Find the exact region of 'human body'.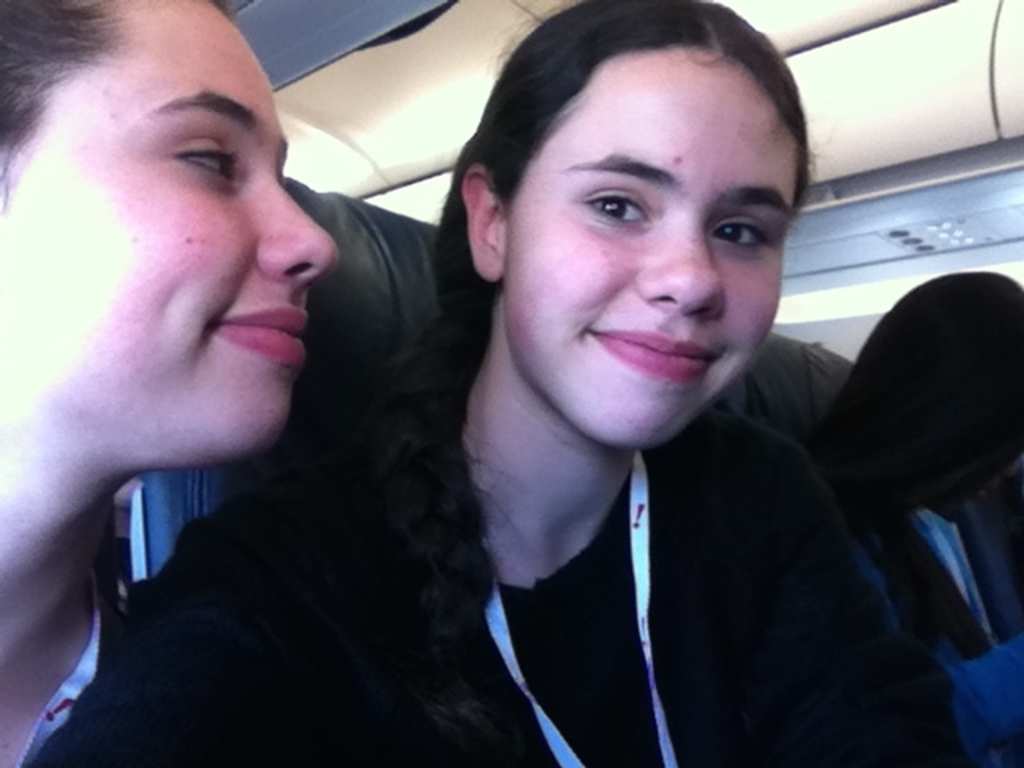
Exact region: [0,0,336,766].
